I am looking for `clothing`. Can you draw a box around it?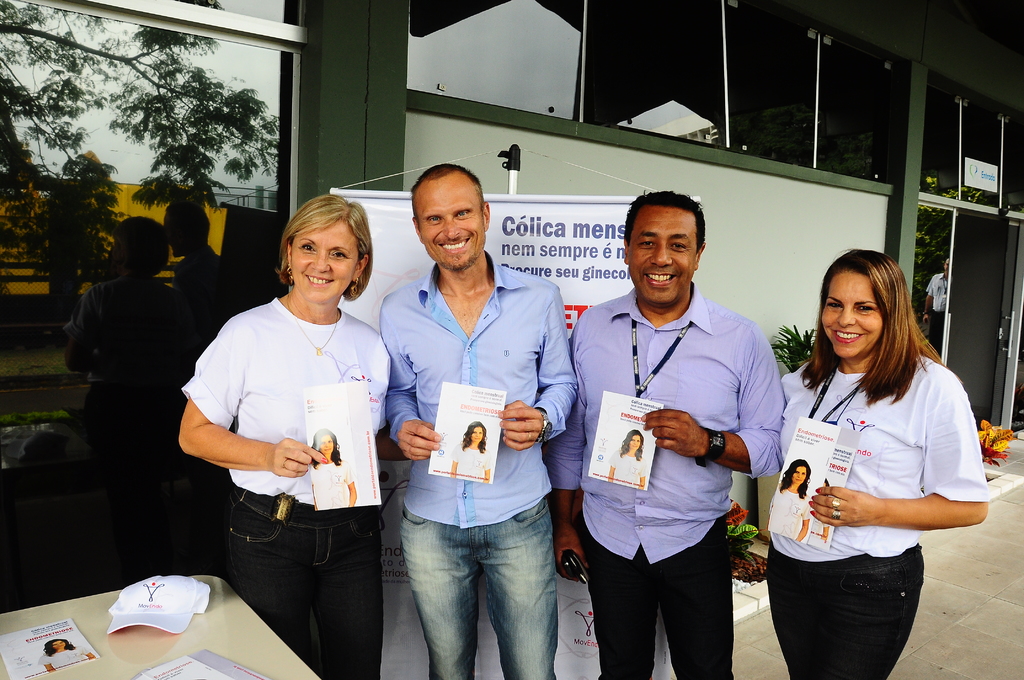
Sure, the bounding box is bbox=[762, 487, 810, 538].
